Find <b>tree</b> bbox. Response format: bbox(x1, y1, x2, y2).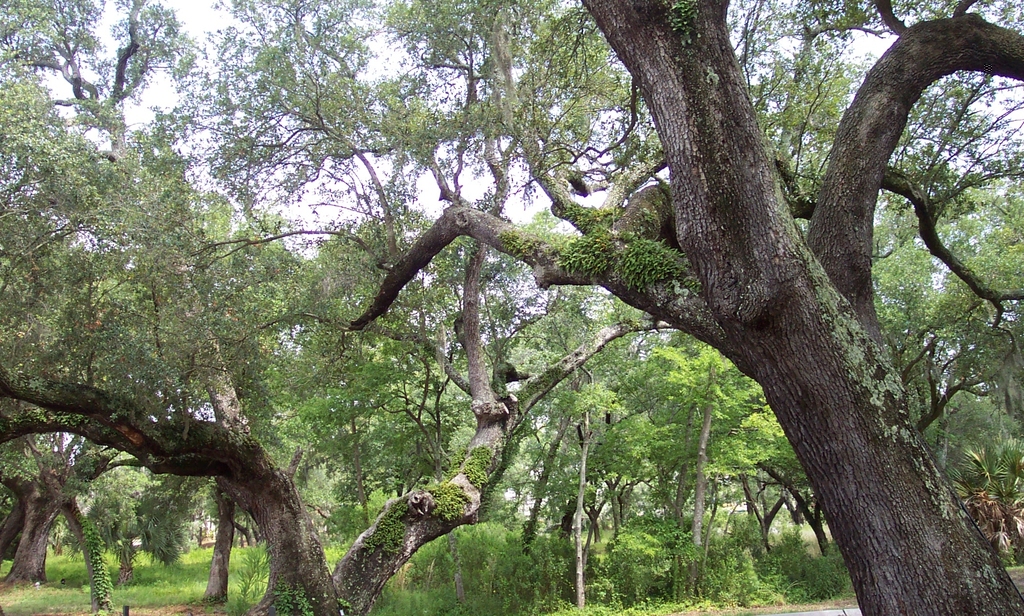
bbox(191, 0, 1023, 613).
